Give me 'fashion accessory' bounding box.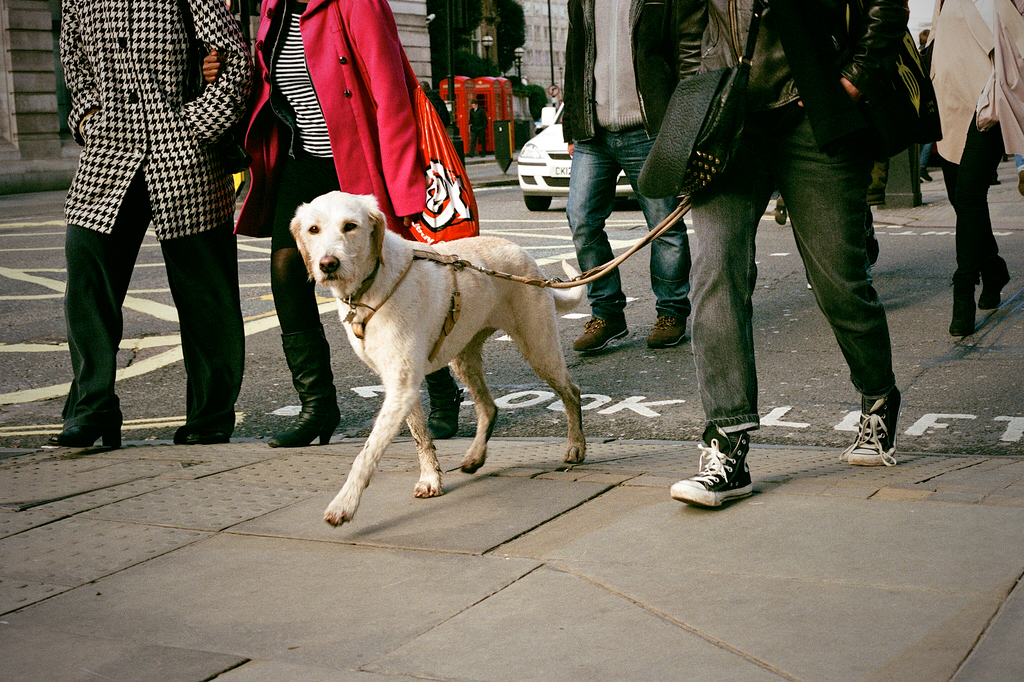
rect(838, 385, 897, 465).
